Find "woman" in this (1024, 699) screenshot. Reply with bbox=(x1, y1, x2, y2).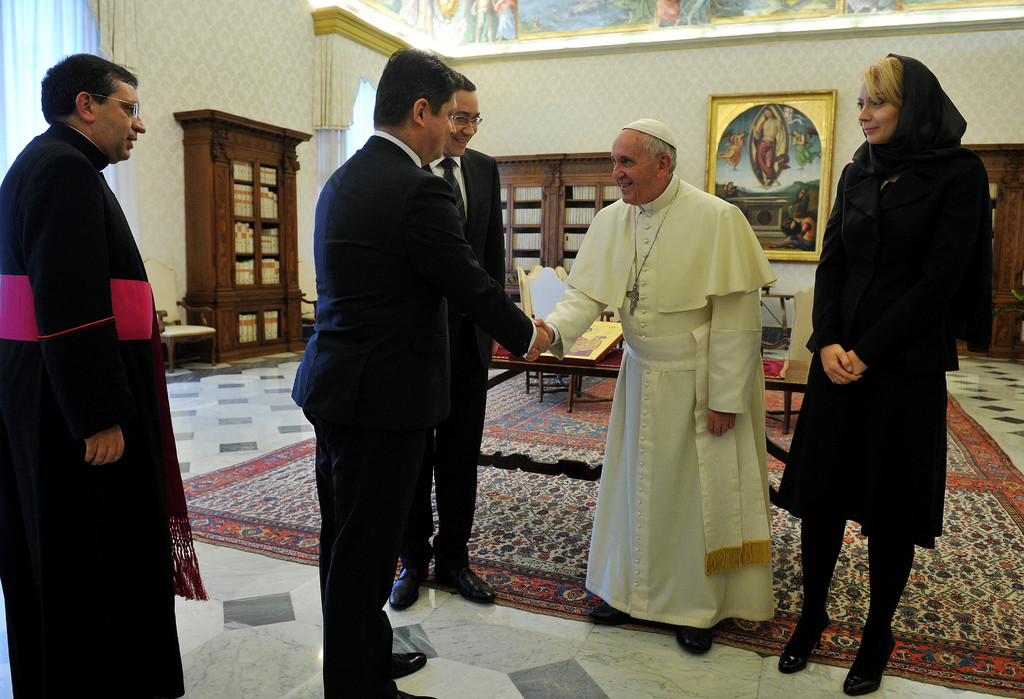
bbox=(800, 24, 976, 695).
